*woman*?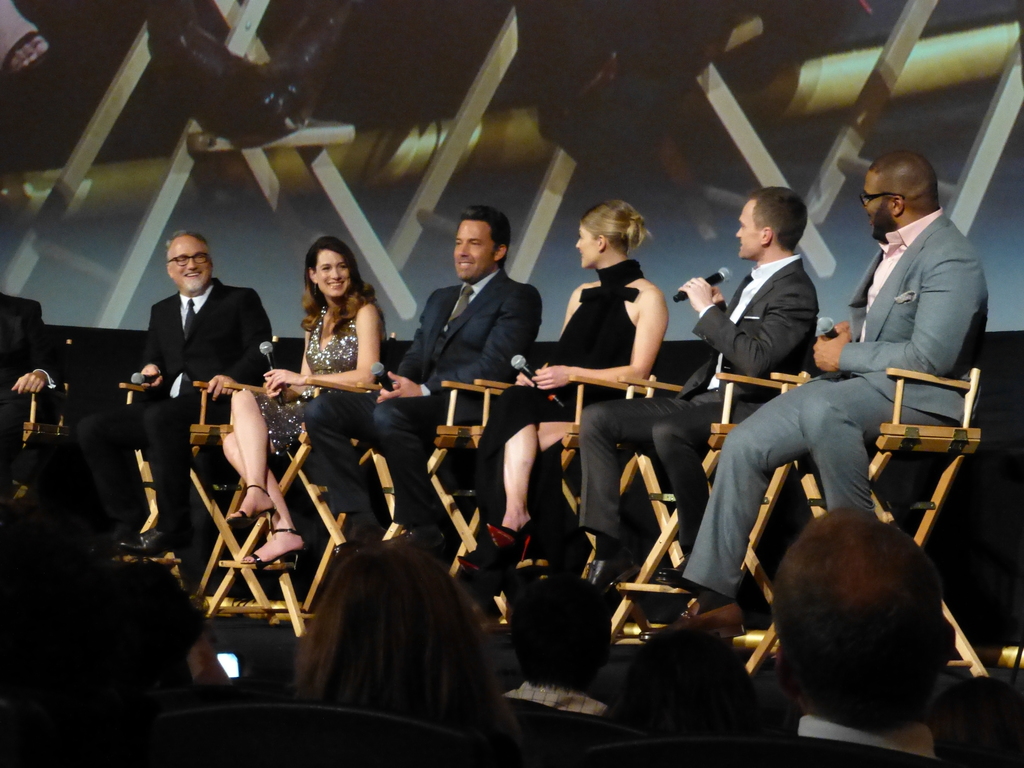
Rect(463, 202, 673, 569)
